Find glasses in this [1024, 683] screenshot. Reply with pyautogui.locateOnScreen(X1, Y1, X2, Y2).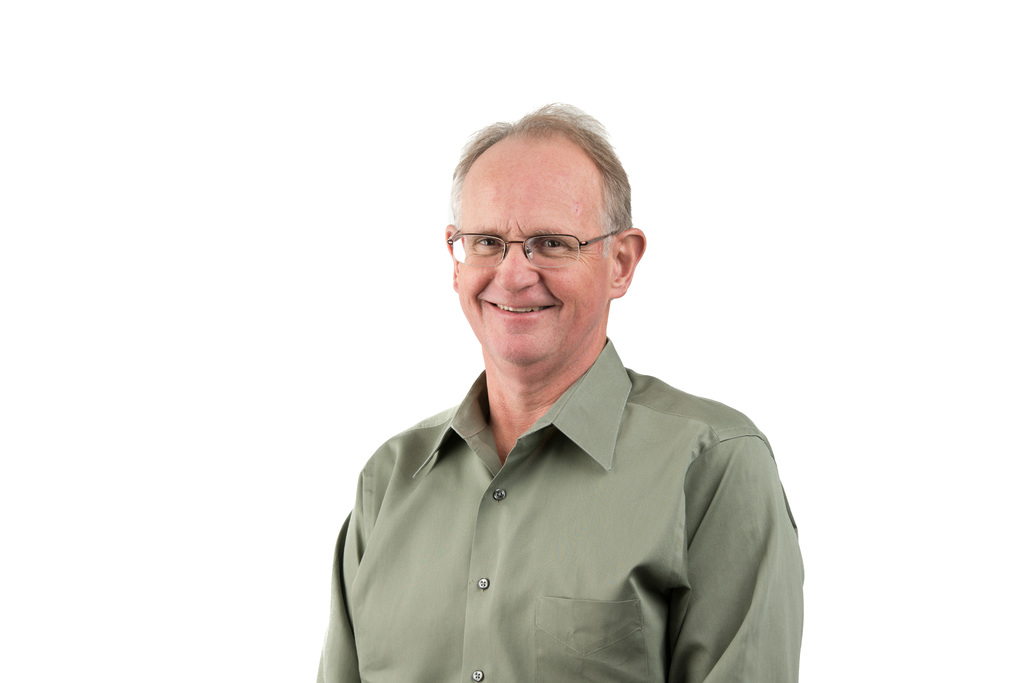
pyautogui.locateOnScreen(447, 219, 627, 270).
